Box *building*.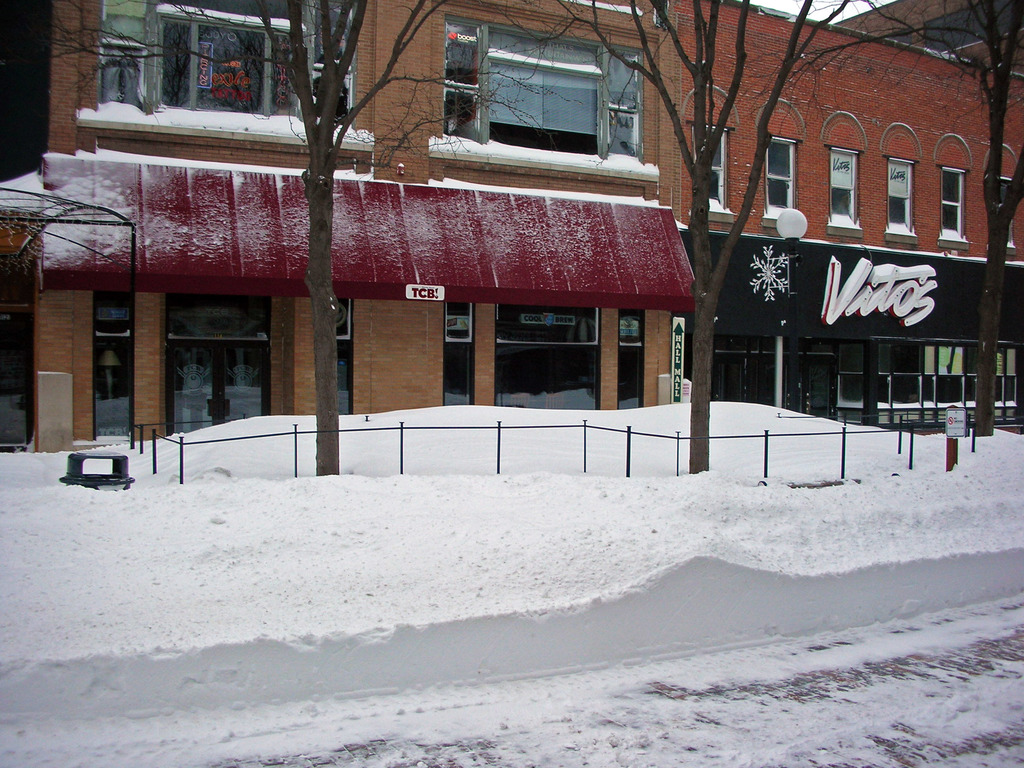
{"x1": 1, "y1": 1, "x2": 1020, "y2": 460}.
